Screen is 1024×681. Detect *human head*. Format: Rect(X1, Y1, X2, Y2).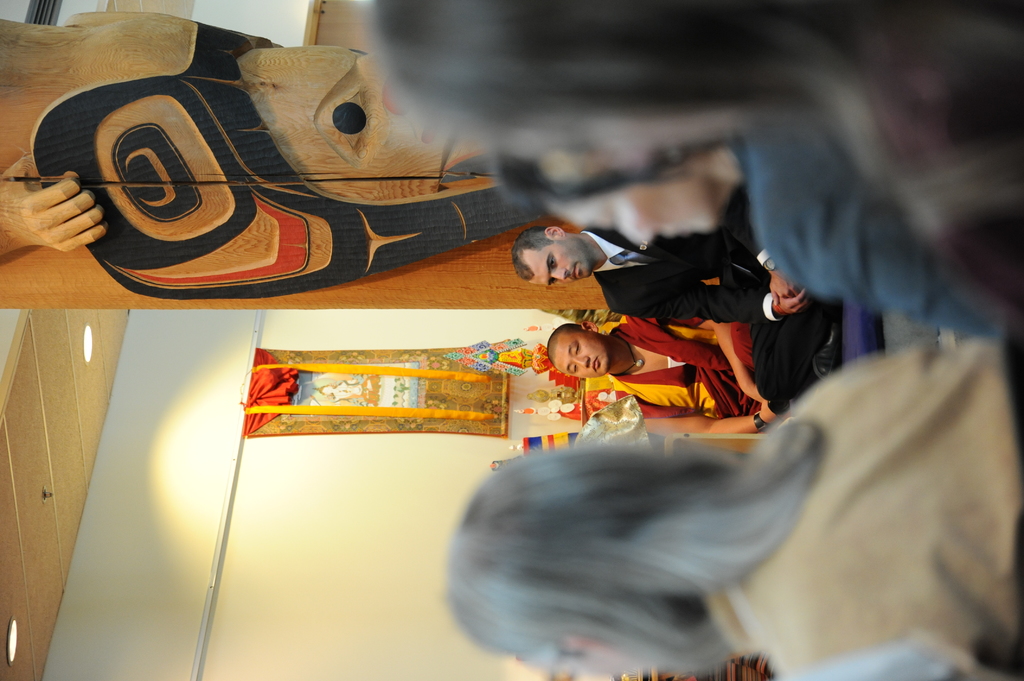
Rect(490, 141, 720, 250).
